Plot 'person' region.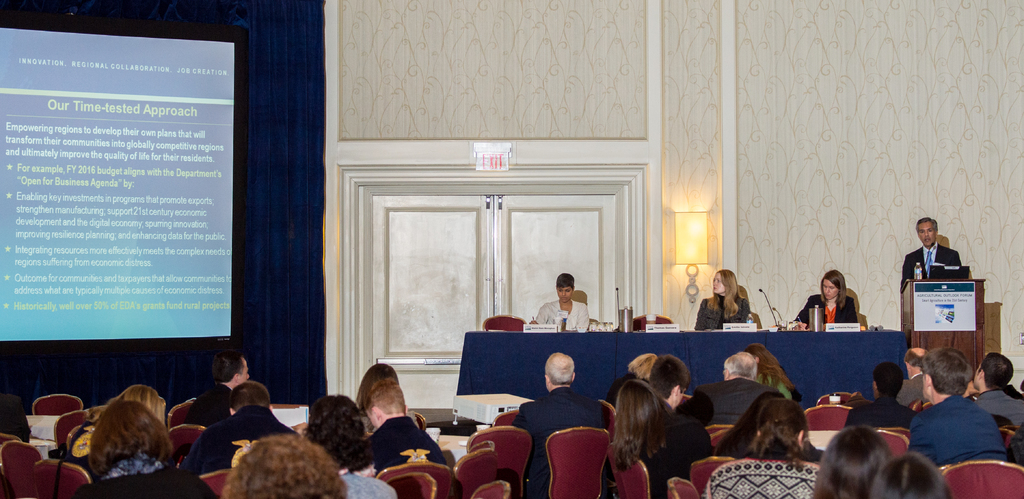
Plotted at region(511, 352, 607, 498).
